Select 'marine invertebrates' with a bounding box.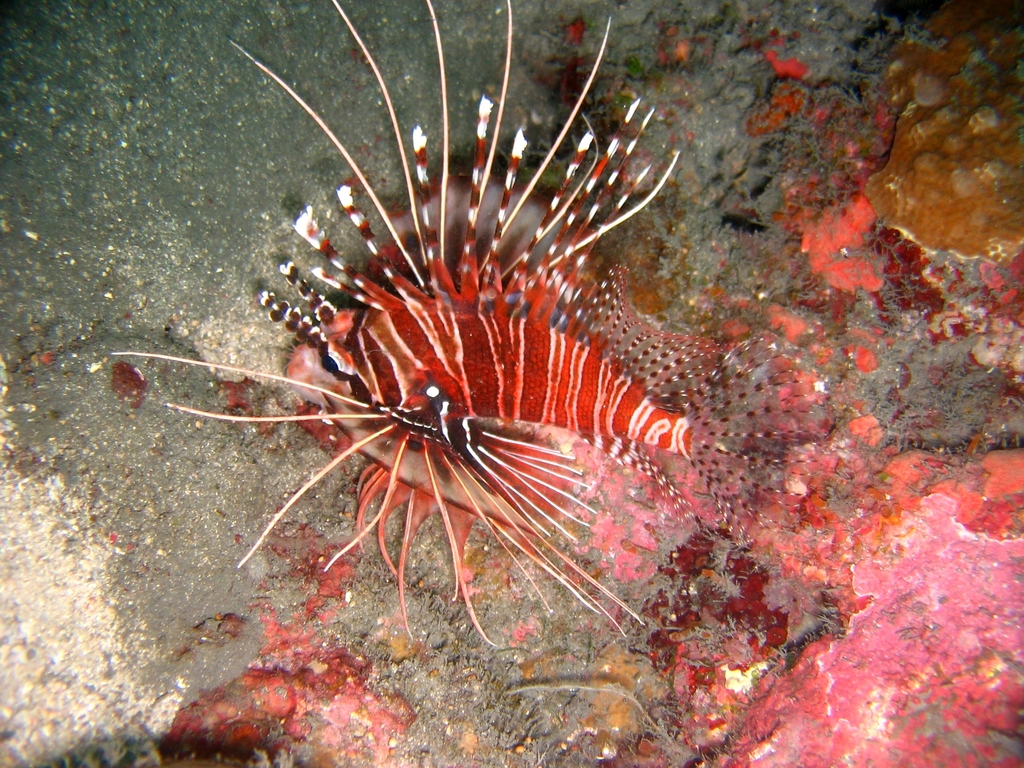
locate(105, 0, 835, 644).
